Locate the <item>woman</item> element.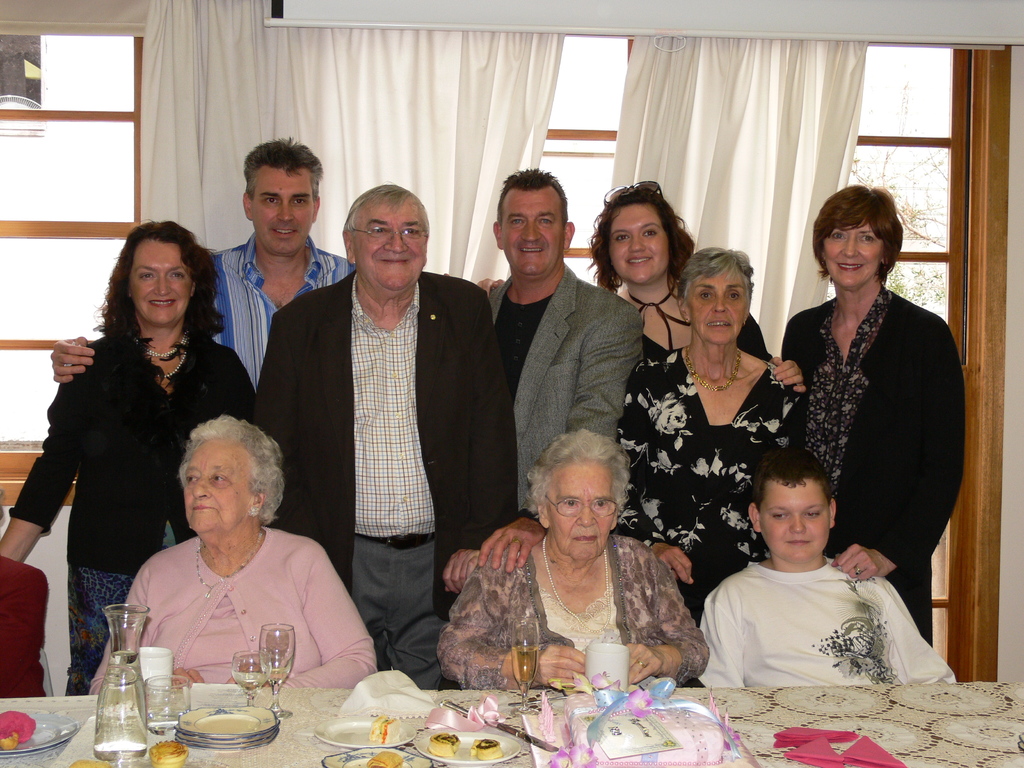
Element bbox: box=[587, 181, 810, 397].
